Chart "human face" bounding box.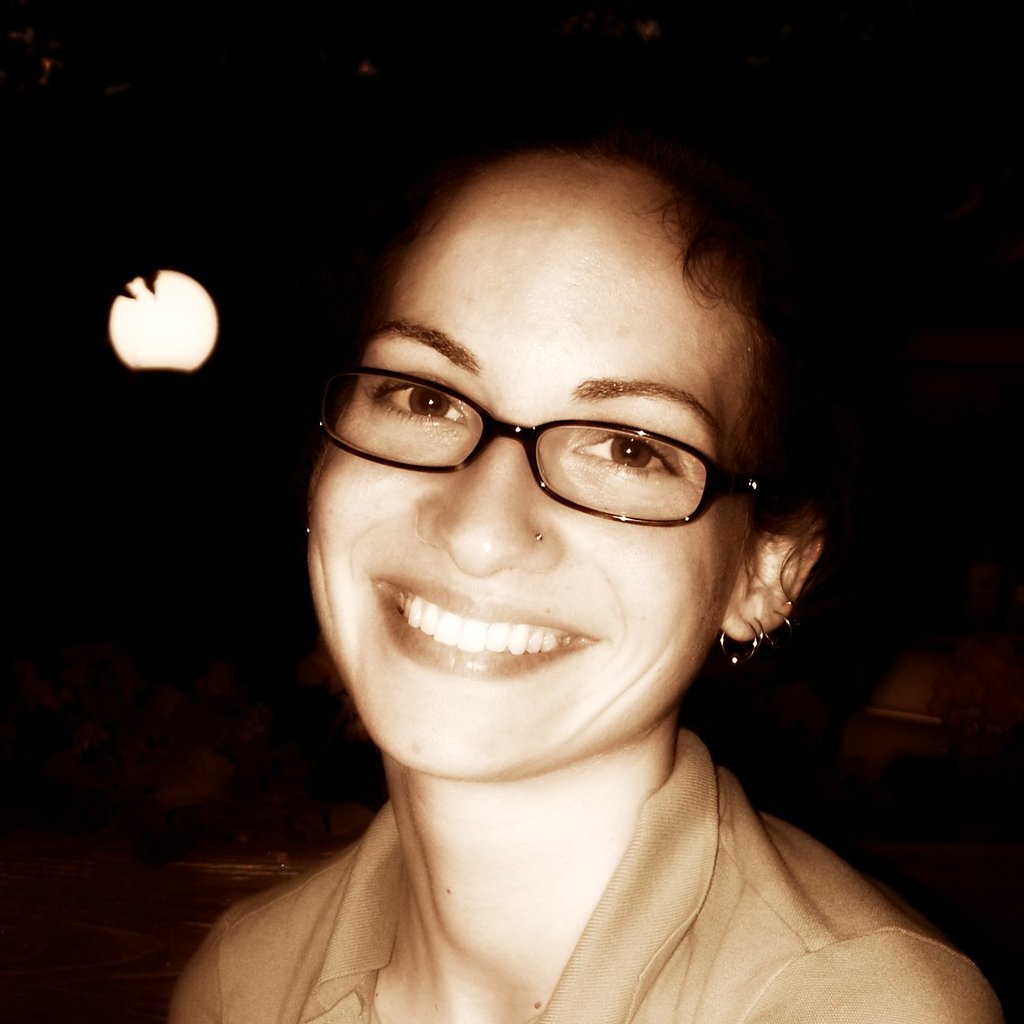
Charted: (302,144,761,777).
